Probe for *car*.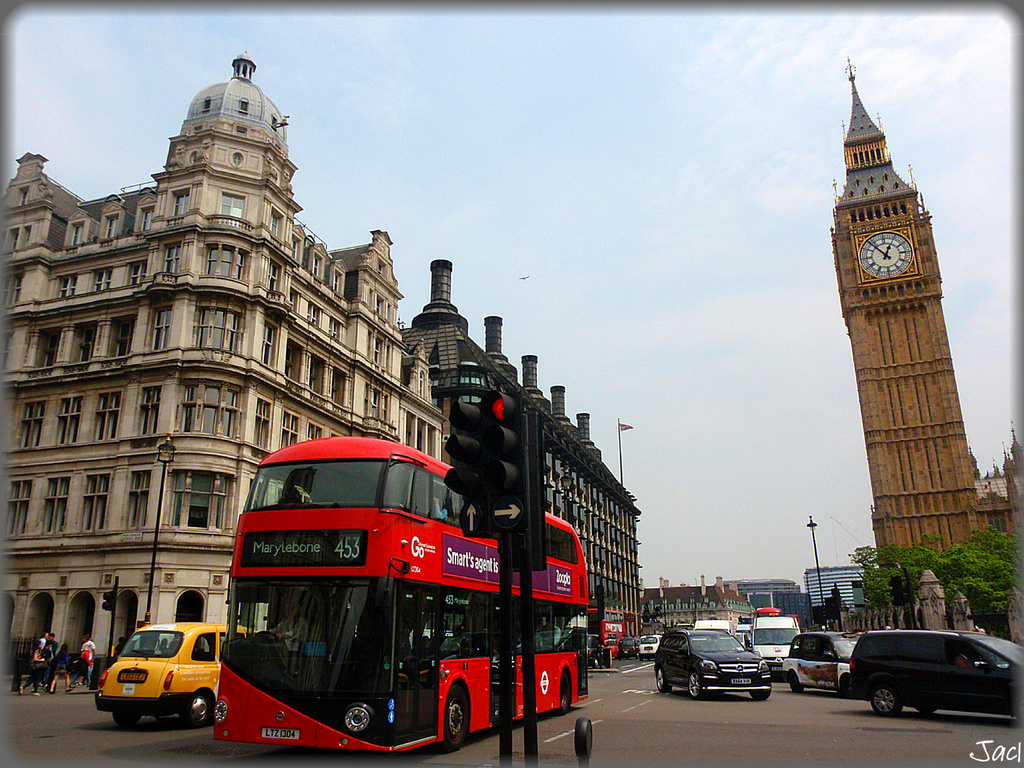
Probe result: locate(95, 625, 259, 733).
